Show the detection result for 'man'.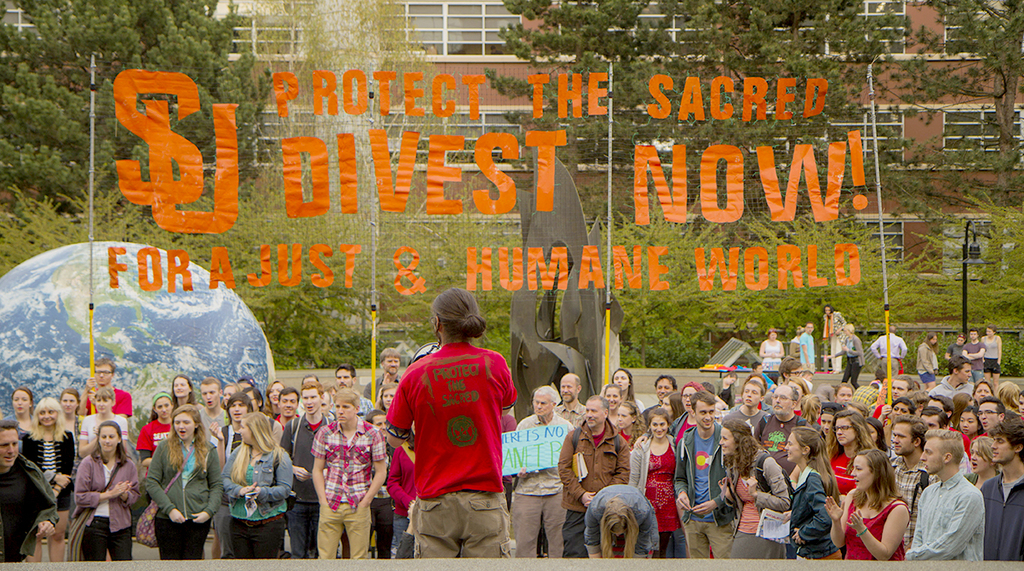
Rect(795, 321, 813, 380).
